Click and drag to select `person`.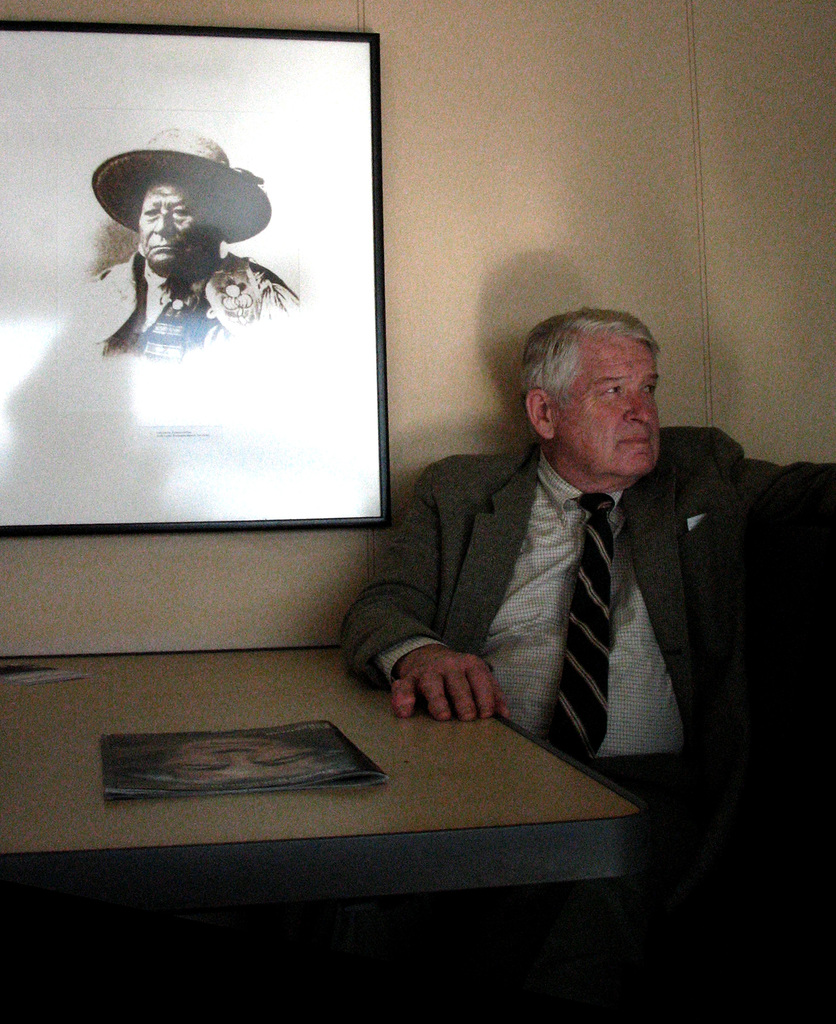
Selection: {"x1": 100, "y1": 146, "x2": 290, "y2": 373}.
